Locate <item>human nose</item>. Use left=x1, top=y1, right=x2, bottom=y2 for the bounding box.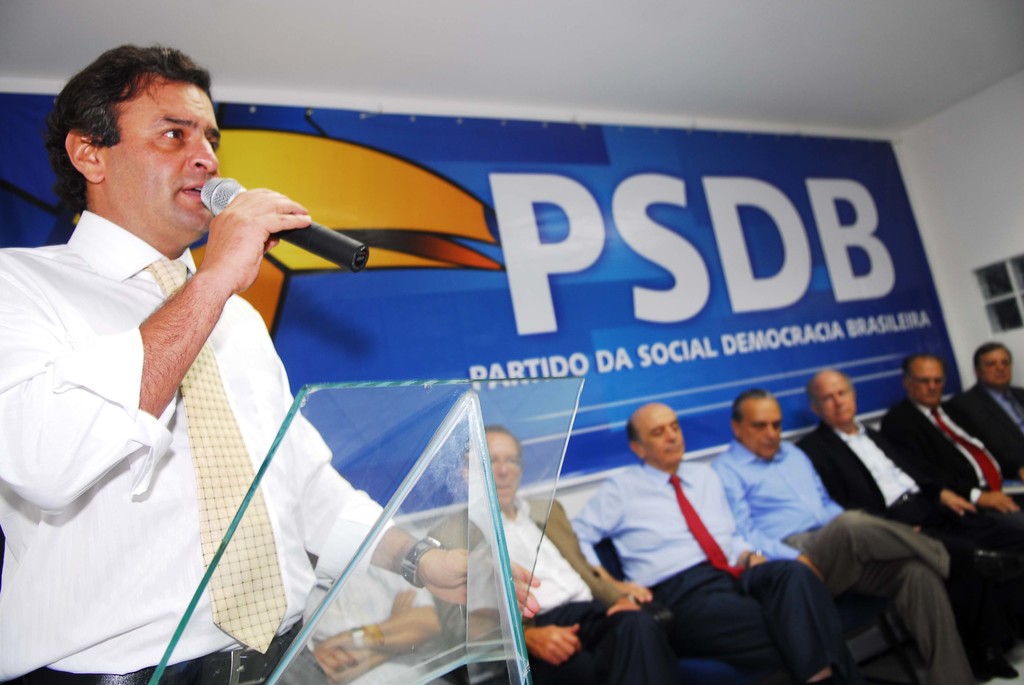
left=929, top=384, right=937, bottom=396.
